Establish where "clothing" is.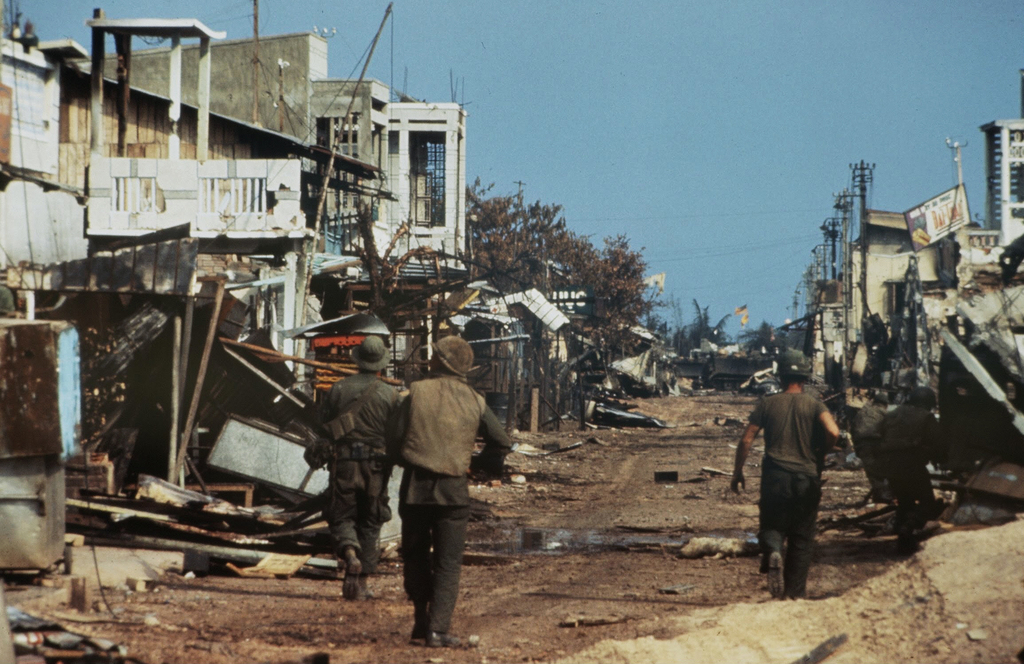
Established at 856, 404, 888, 464.
